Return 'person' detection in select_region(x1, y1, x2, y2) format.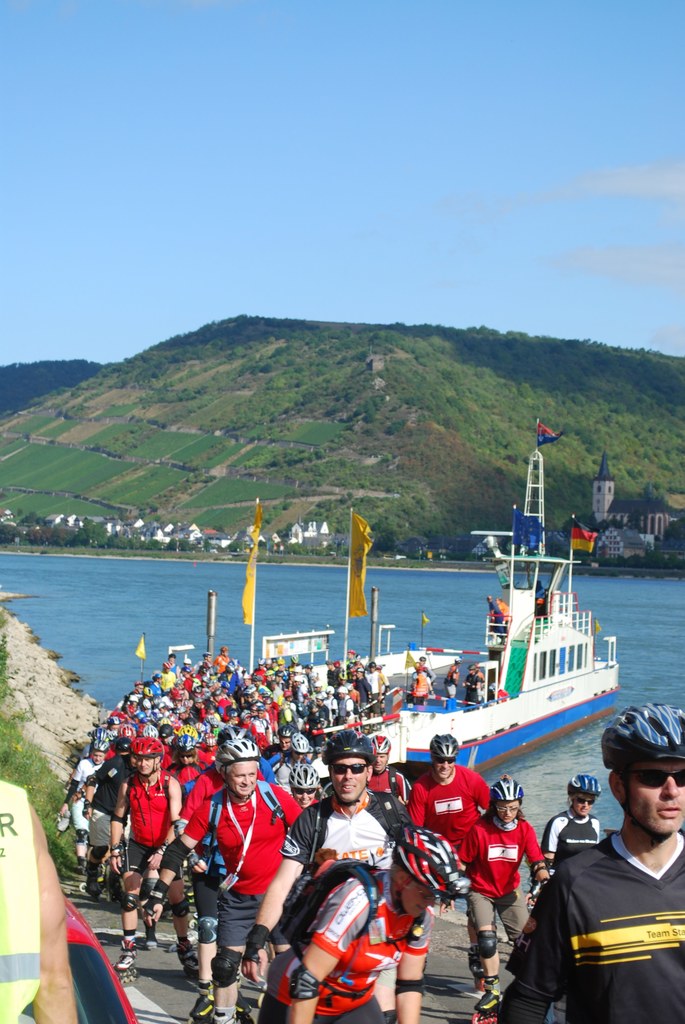
select_region(210, 746, 288, 998).
